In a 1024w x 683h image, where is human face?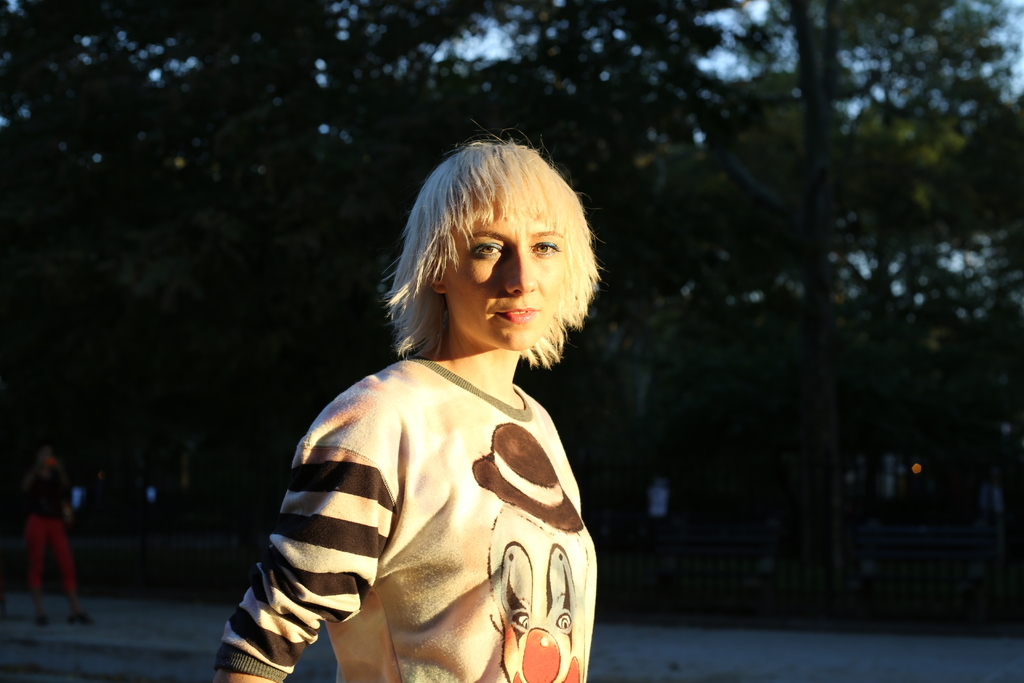
bbox=(446, 201, 566, 352).
